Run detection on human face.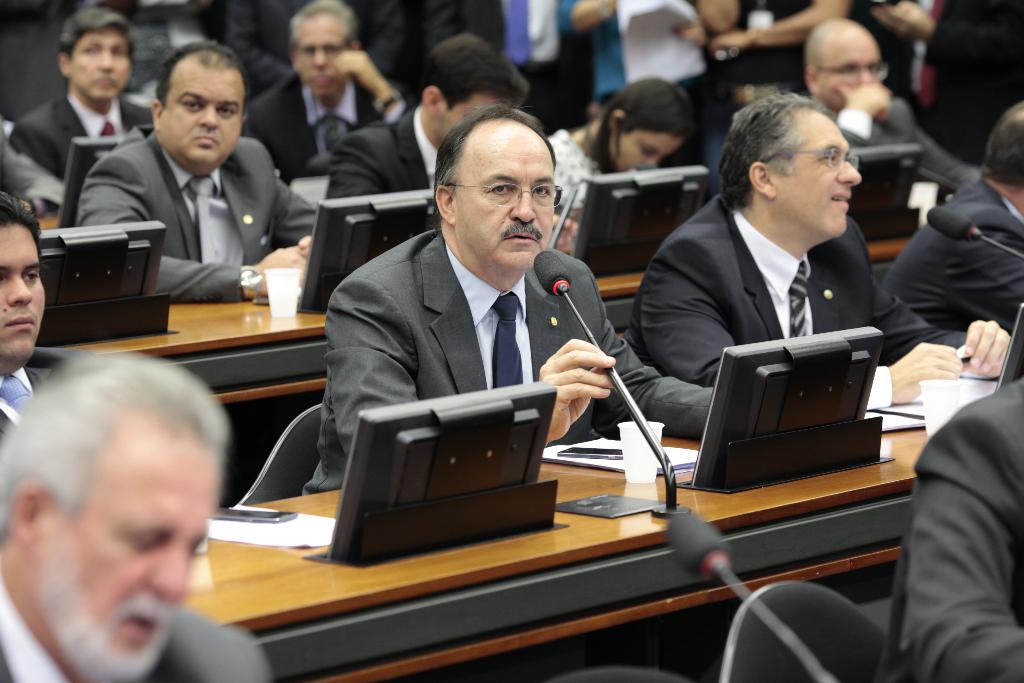
Result: bbox=(25, 395, 221, 682).
